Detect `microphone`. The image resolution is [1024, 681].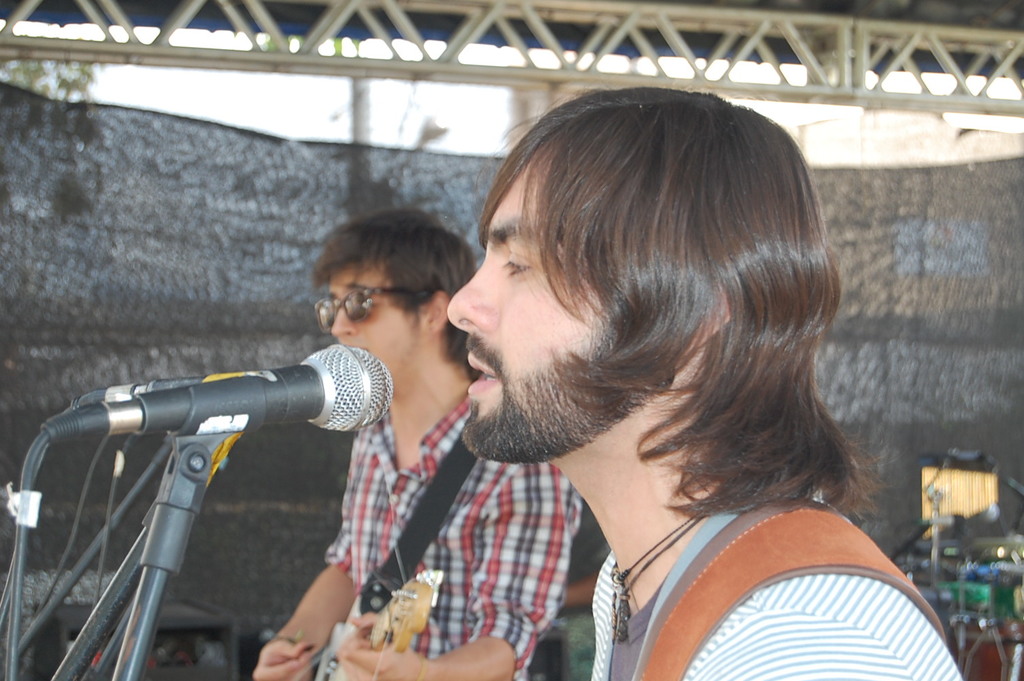
locate(50, 340, 401, 433).
